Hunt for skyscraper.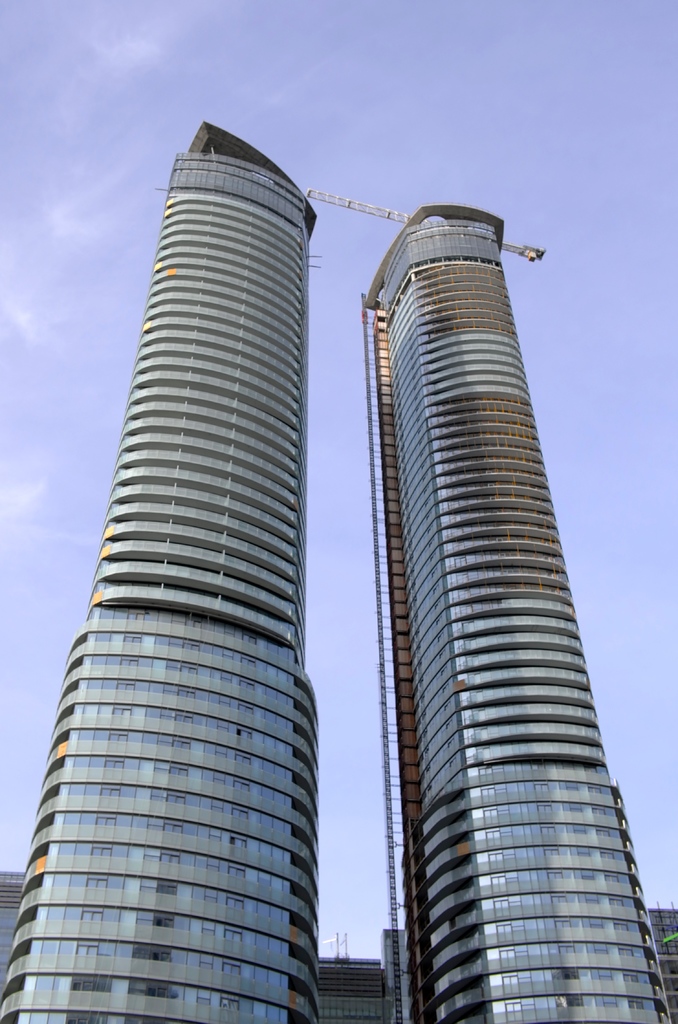
Hunted down at <region>341, 140, 652, 1008</region>.
